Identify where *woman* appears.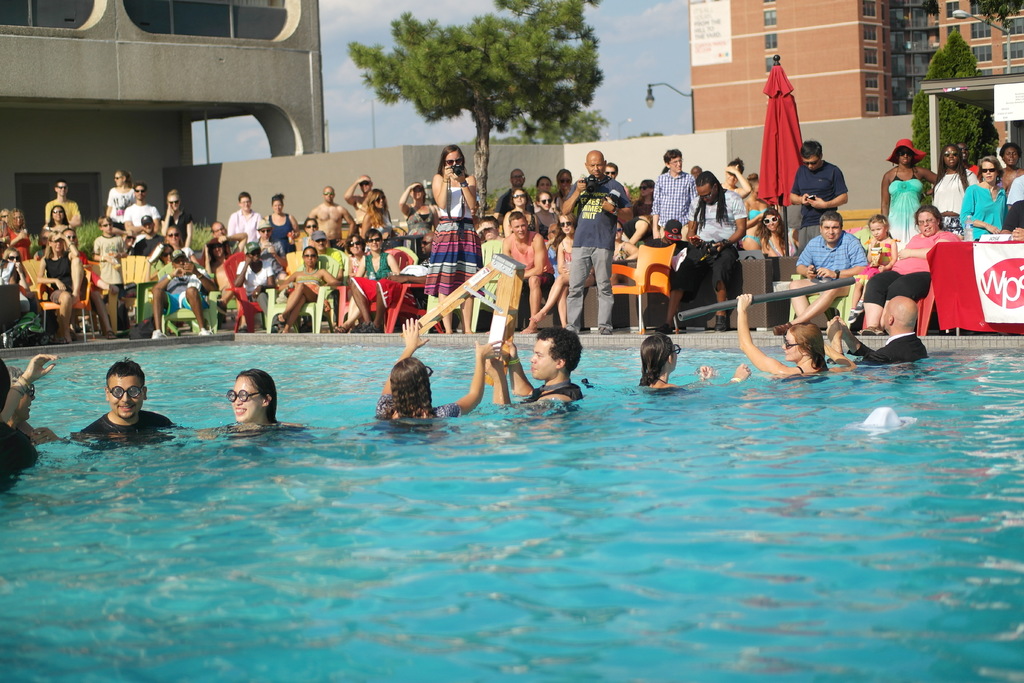
Appears at x1=38, y1=204, x2=74, y2=243.
